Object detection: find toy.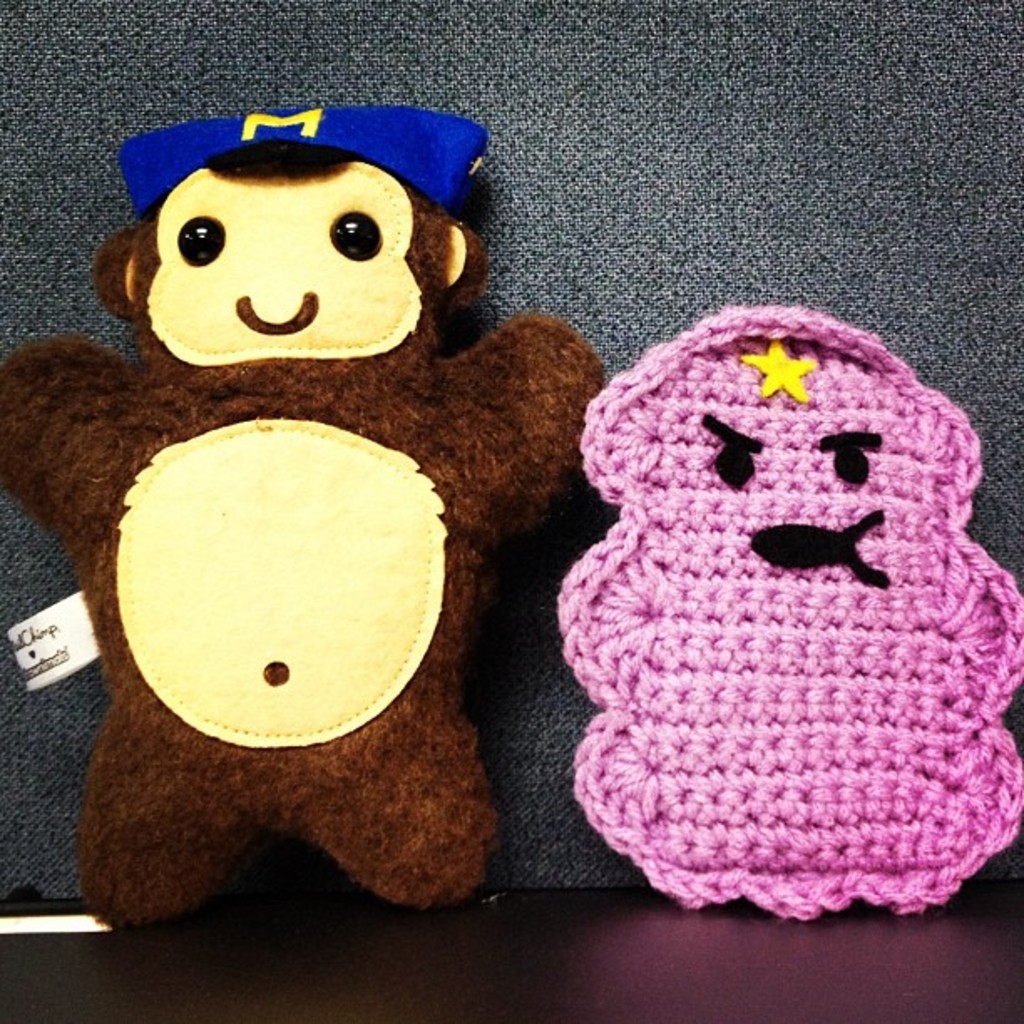
BBox(0, 99, 609, 915).
